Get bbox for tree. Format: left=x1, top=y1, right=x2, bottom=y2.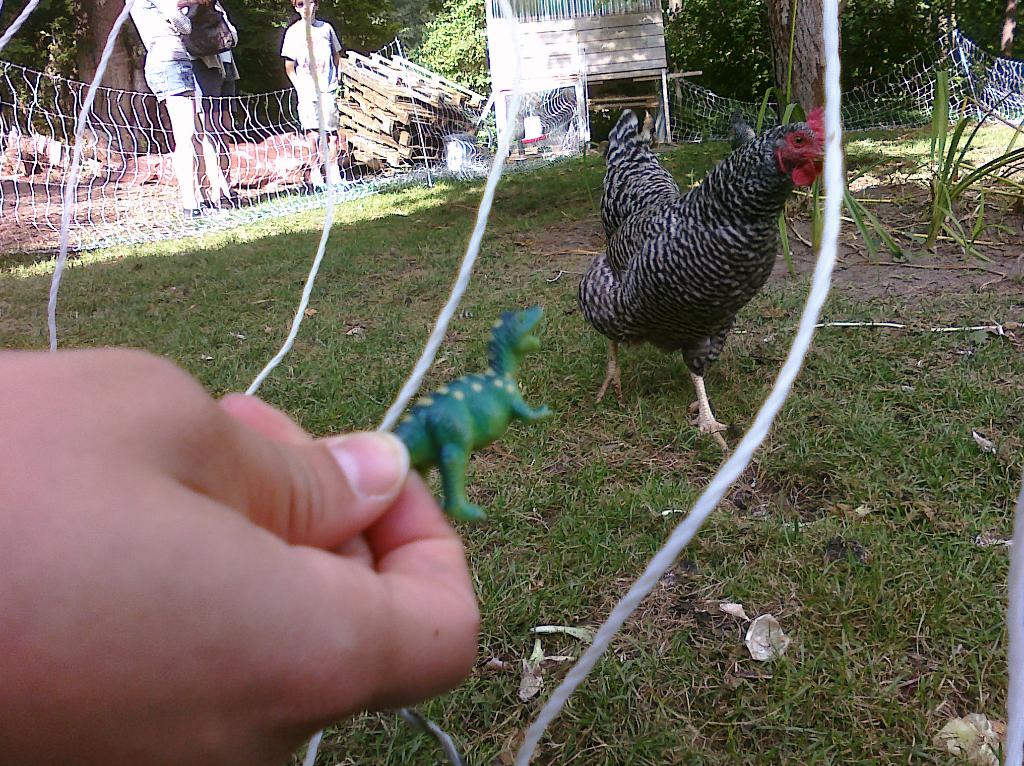
left=761, top=0, right=831, bottom=130.
